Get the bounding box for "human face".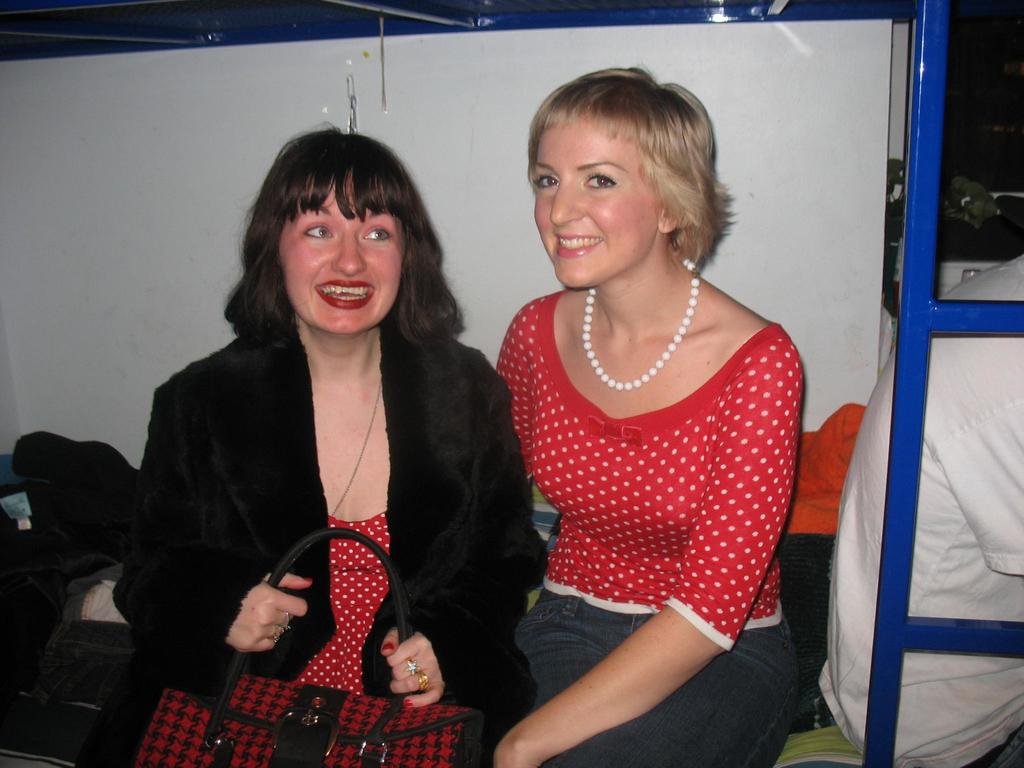
[left=527, top=115, right=662, bottom=289].
